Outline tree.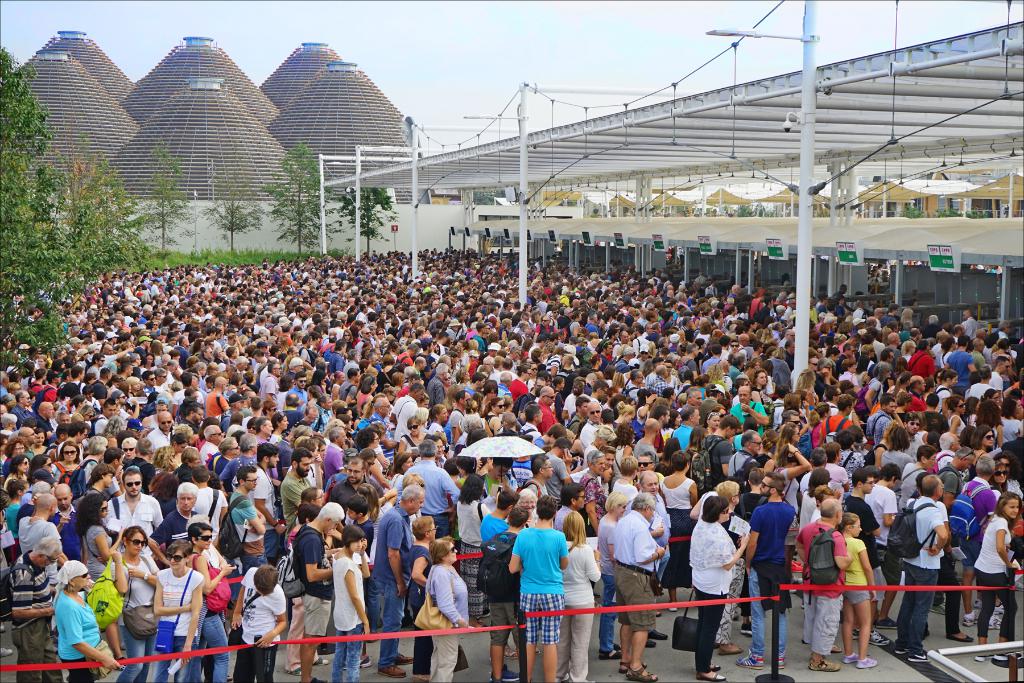
Outline: (left=259, top=133, right=348, bottom=254).
